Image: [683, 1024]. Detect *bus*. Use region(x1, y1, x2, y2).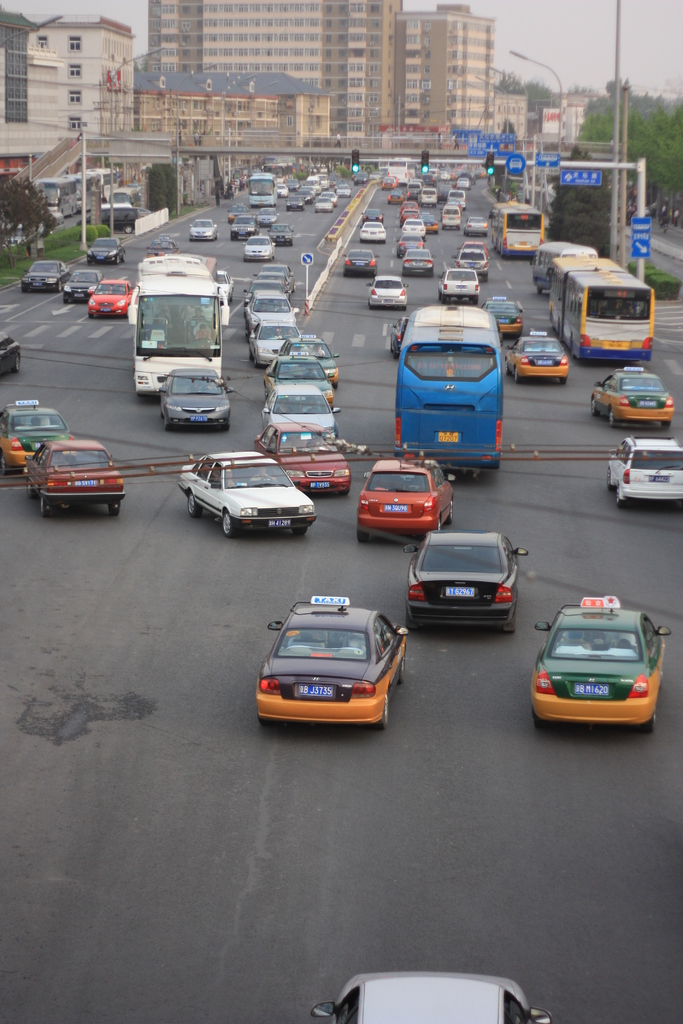
region(547, 251, 656, 357).
